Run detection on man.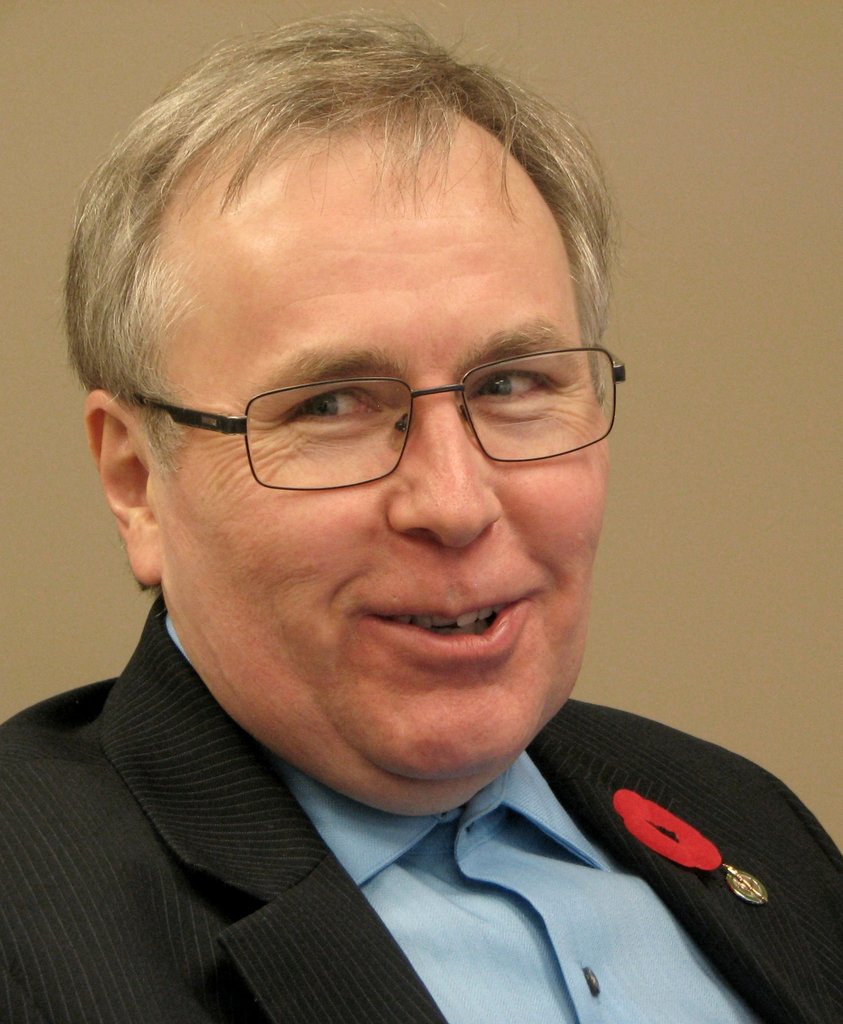
Result: 0,66,833,1020.
